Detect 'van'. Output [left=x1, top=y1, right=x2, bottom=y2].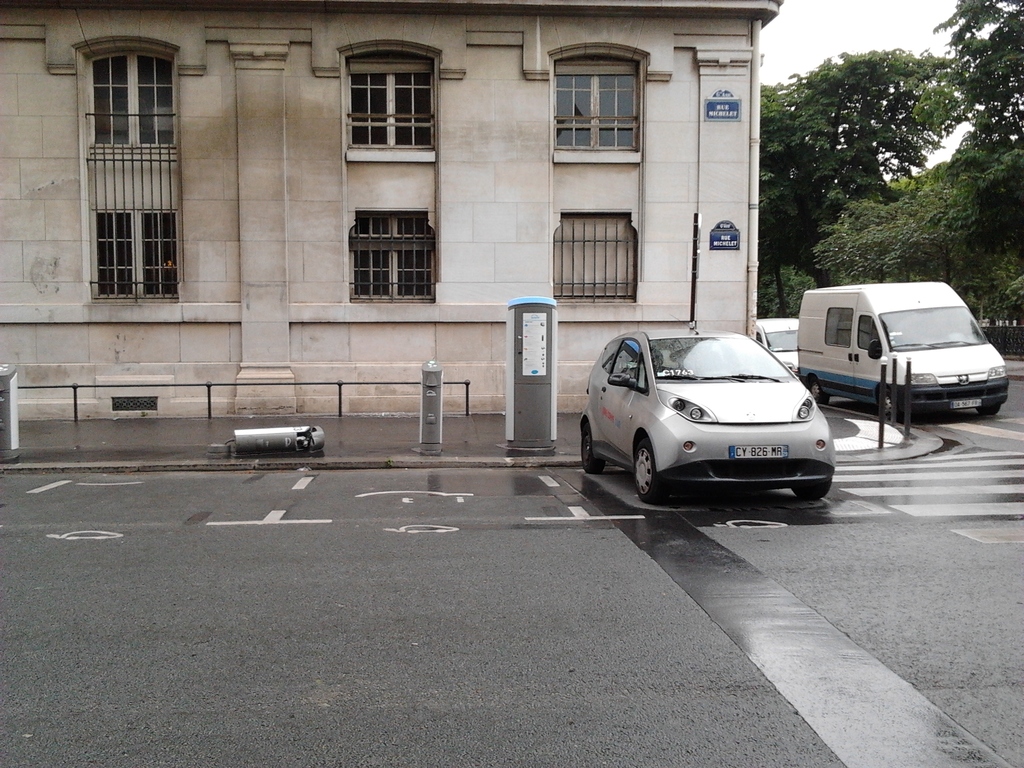
[left=797, top=281, right=1011, bottom=421].
